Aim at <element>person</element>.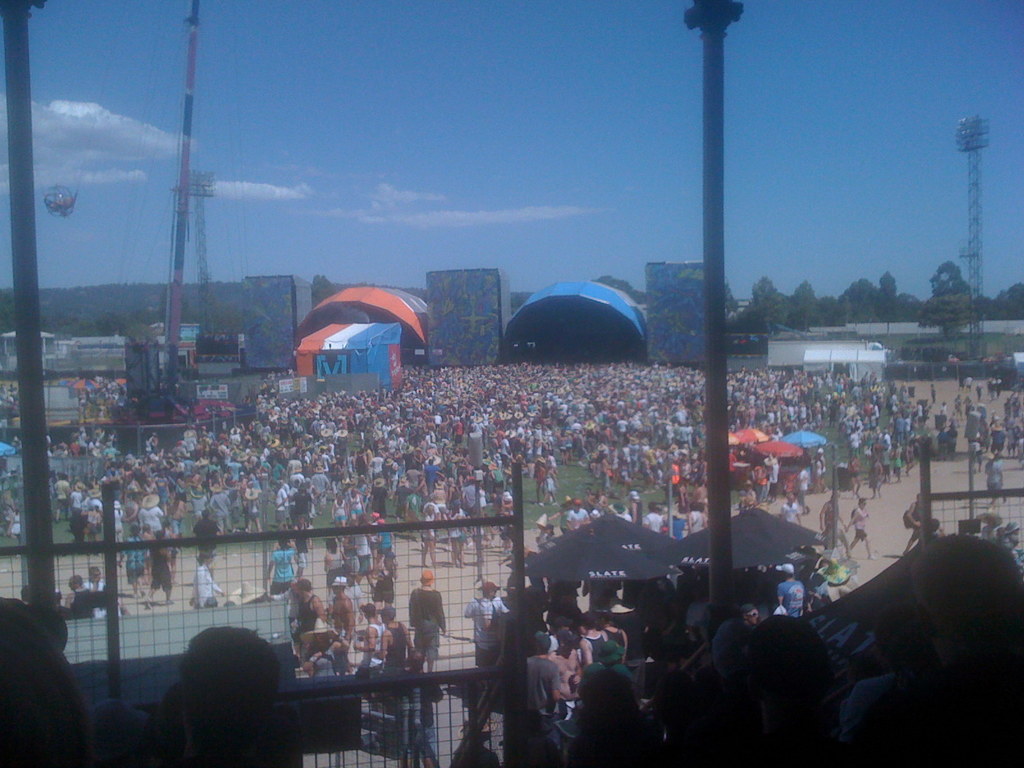
Aimed at 376/602/409/668.
